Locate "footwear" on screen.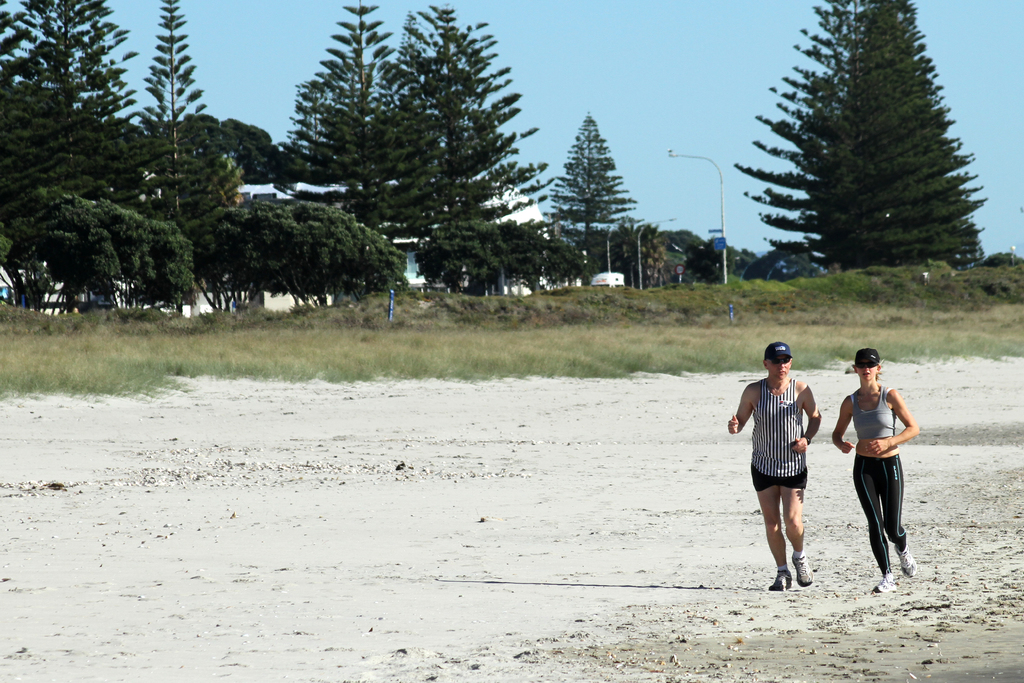
On screen at locate(876, 578, 893, 593).
